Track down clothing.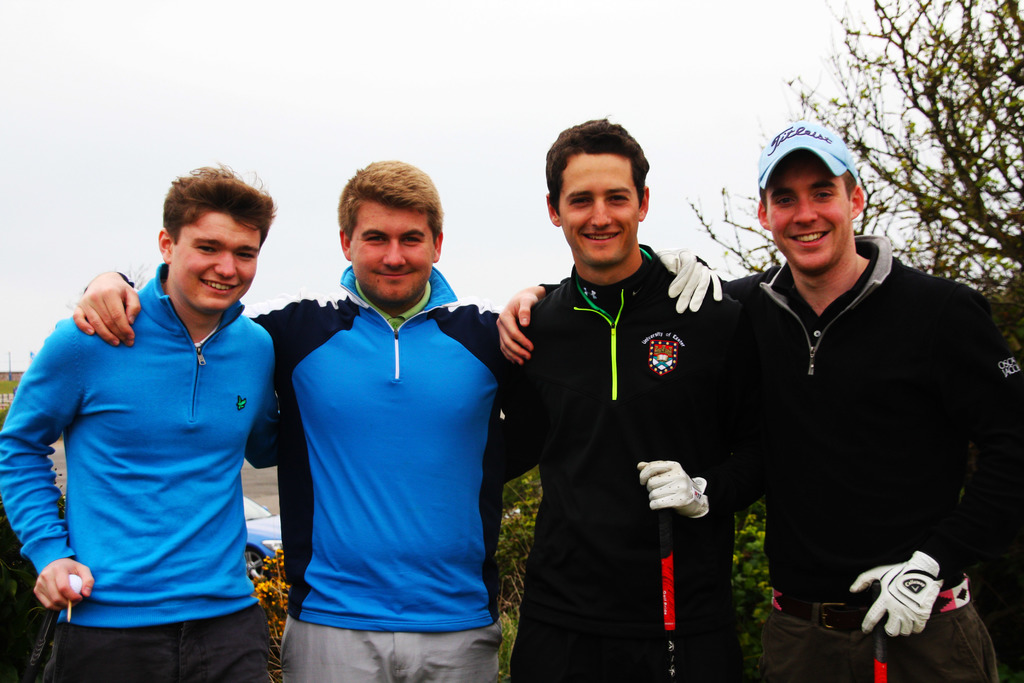
Tracked to <bbox>502, 244, 764, 682</bbox>.
